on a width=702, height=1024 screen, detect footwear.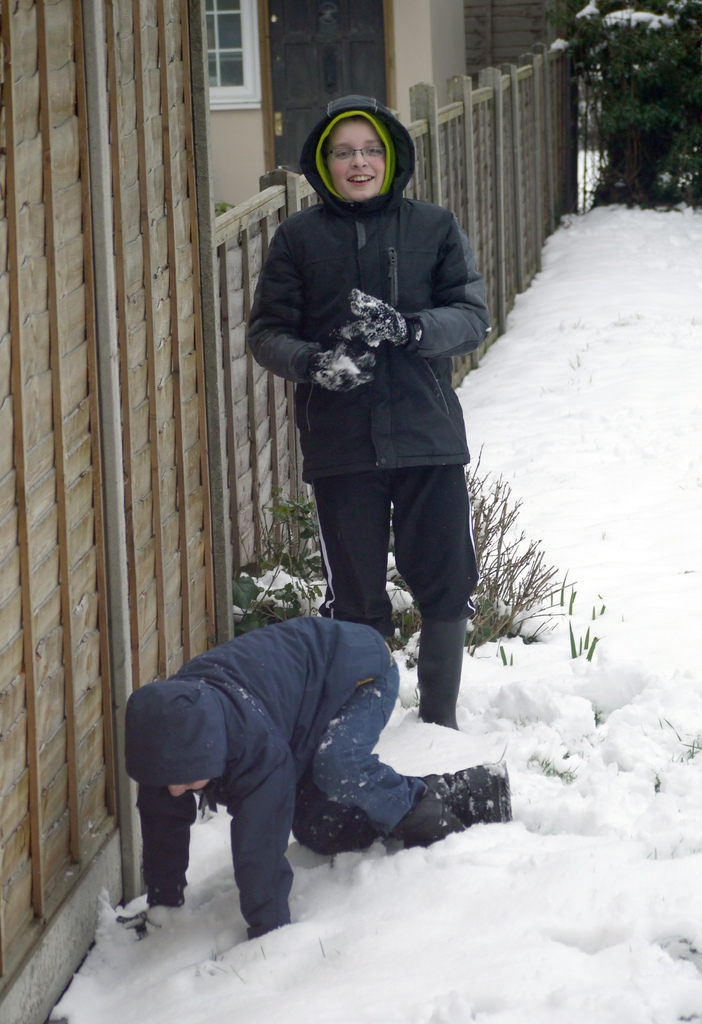
[left=416, top=613, right=463, bottom=735].
